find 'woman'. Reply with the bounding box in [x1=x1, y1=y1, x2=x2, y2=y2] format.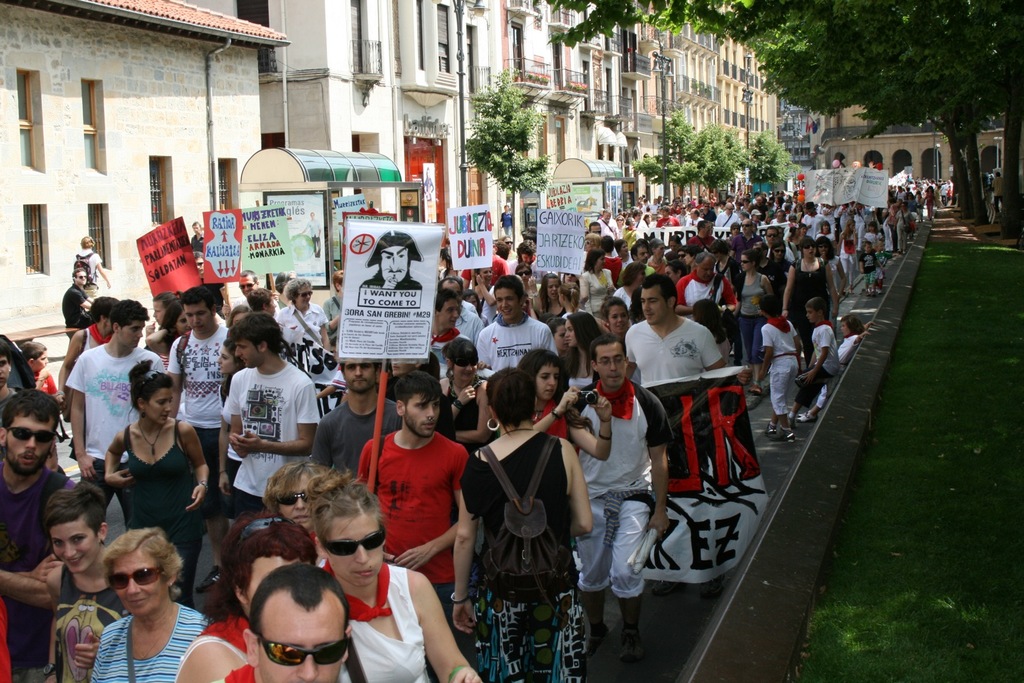
[x1=731, y1=244, x2=773, y2=396].
